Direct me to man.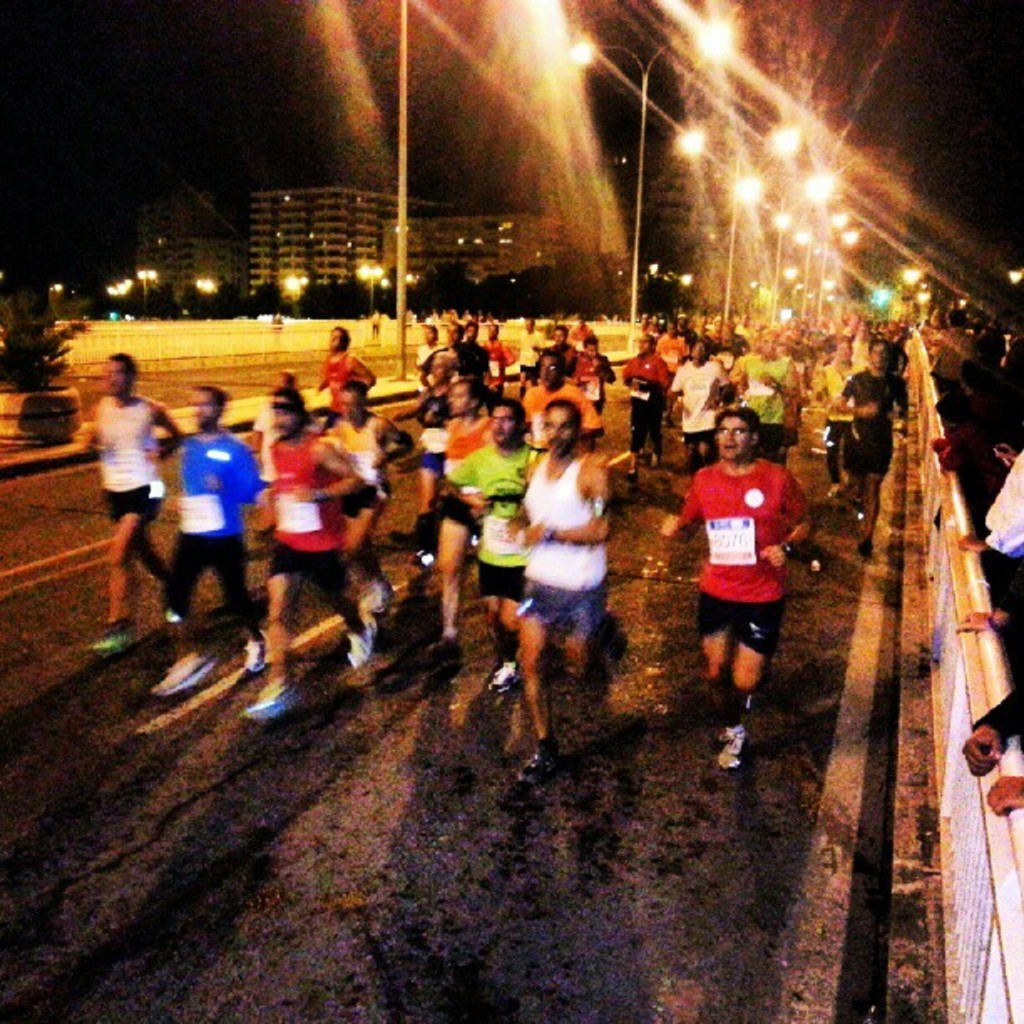
Direction: {"left": 562, "top": 335, "right": 617, "bottom": 418}.
